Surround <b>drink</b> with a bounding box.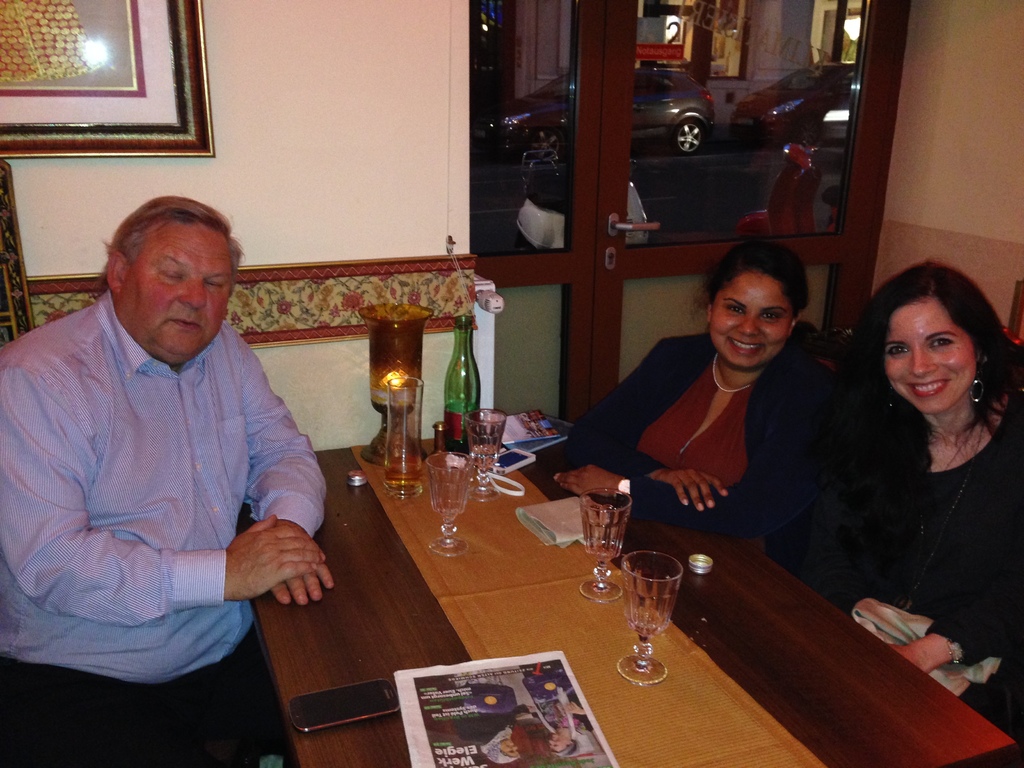
444:314:493:455.
